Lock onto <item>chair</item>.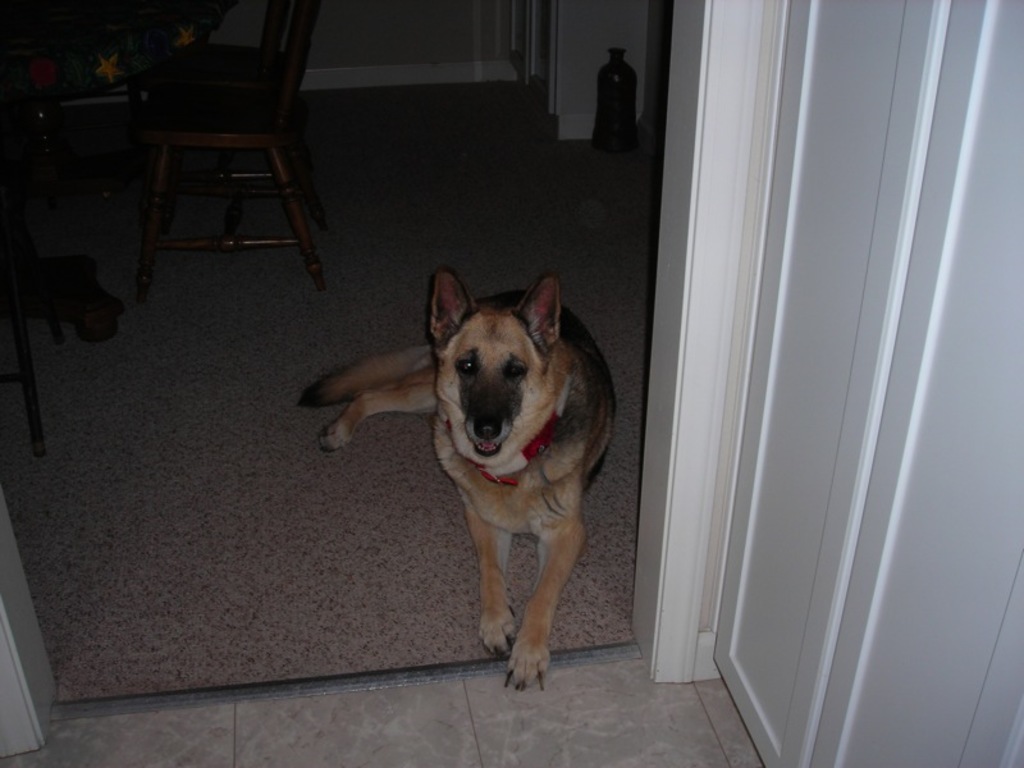
Locked: box(137, 0, 330, 305).
